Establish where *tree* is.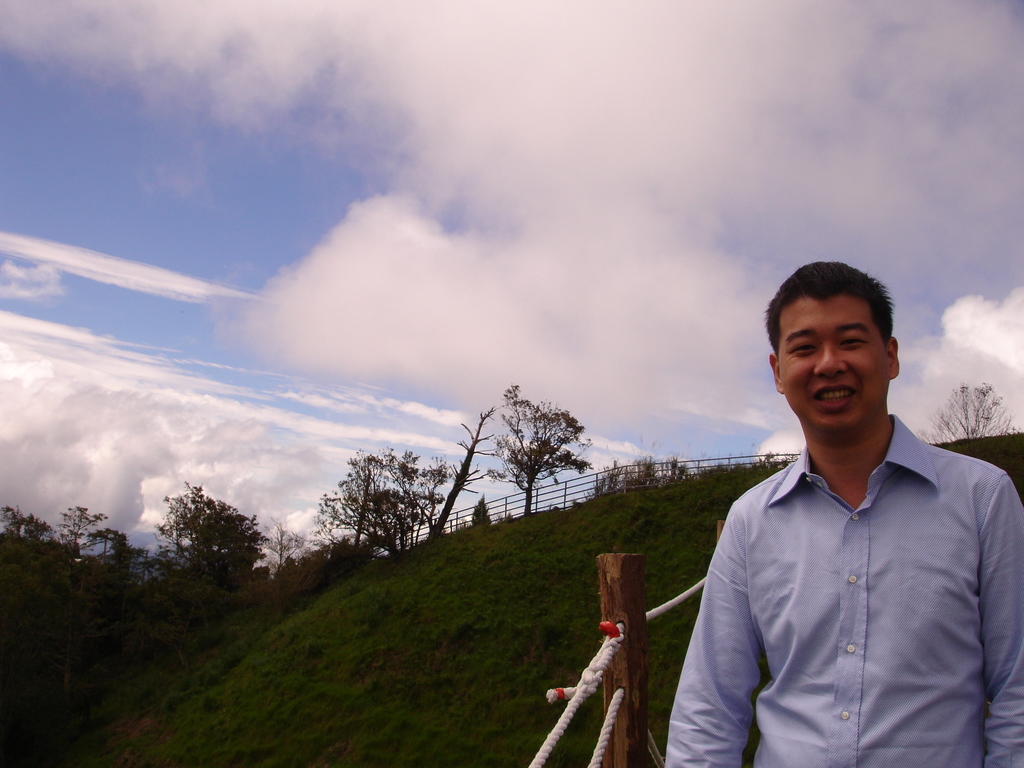
Established at crop(426, 403, 495, 542).
